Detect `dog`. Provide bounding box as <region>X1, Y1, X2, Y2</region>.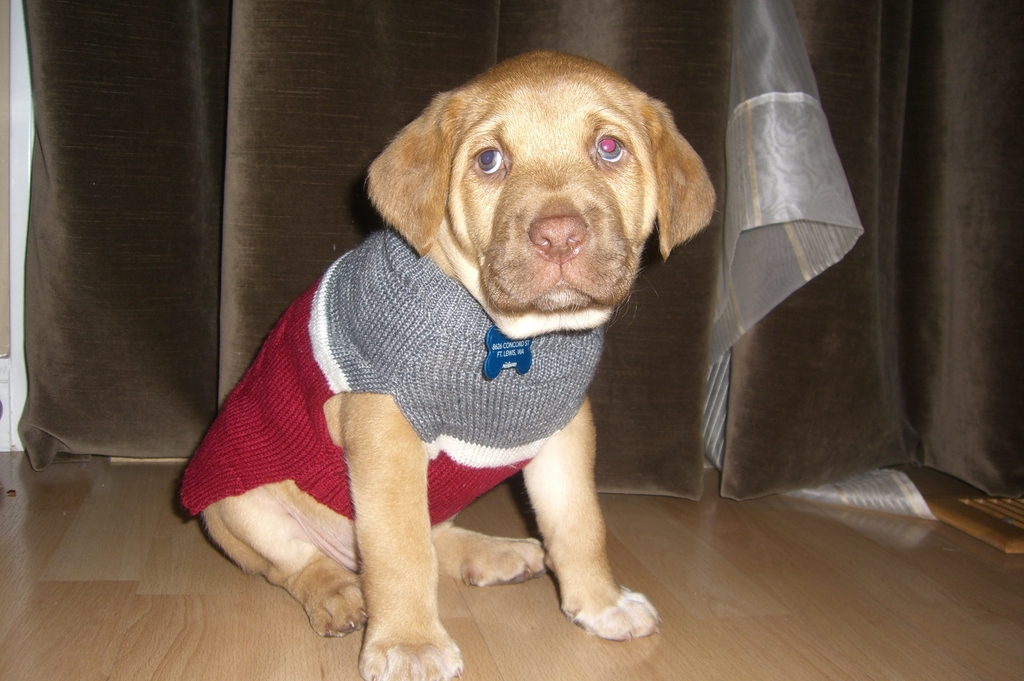
<region>180, 51, 719, 680</region>.
